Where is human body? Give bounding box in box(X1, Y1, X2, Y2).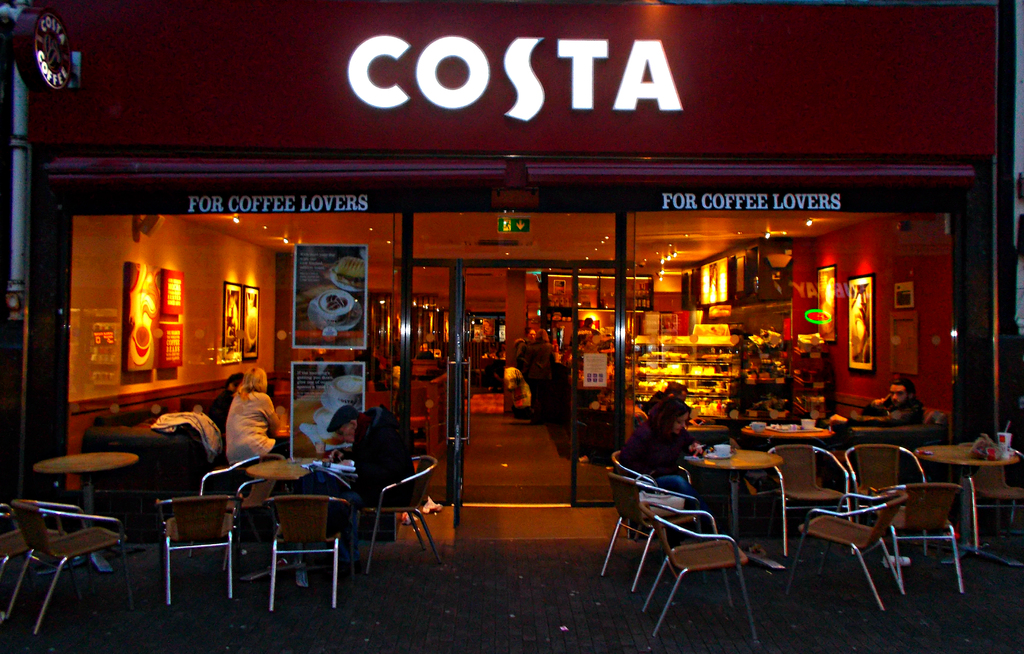
box(521, 344, 552, 419).
